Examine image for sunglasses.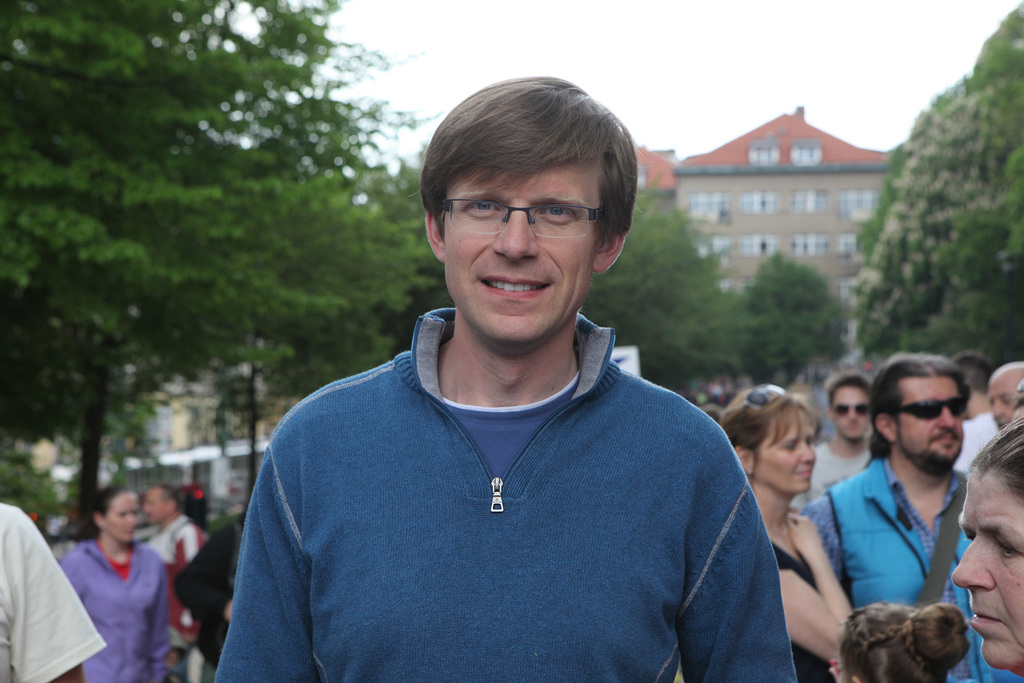
Examination result: detection(835, 403, 875, 416).
